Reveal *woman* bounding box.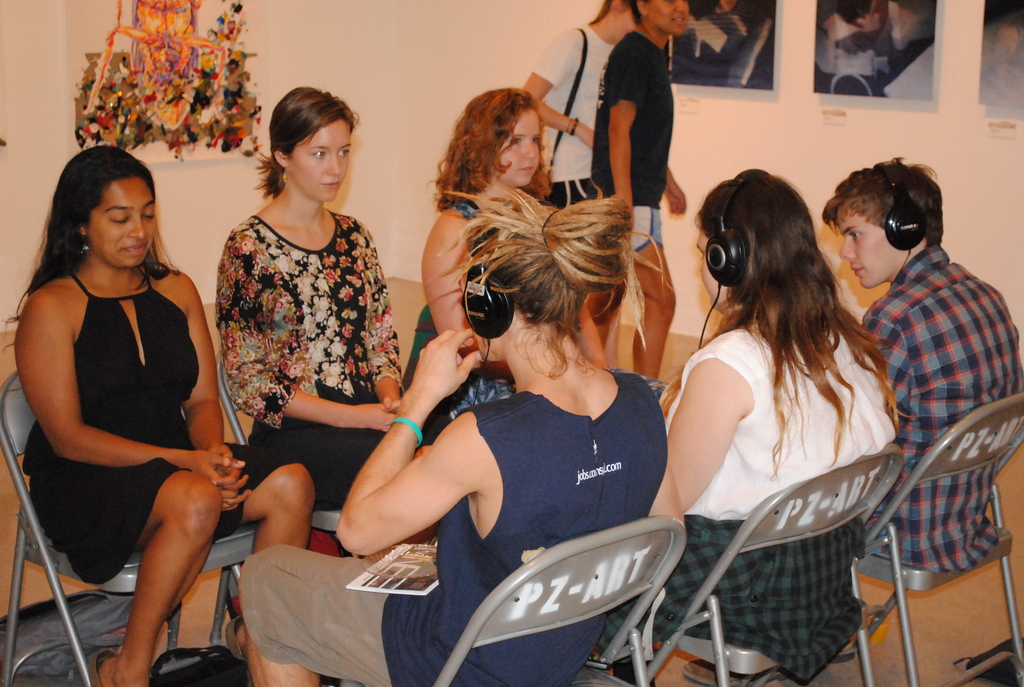
Revealed: box=[594, 0, 691, 379].
